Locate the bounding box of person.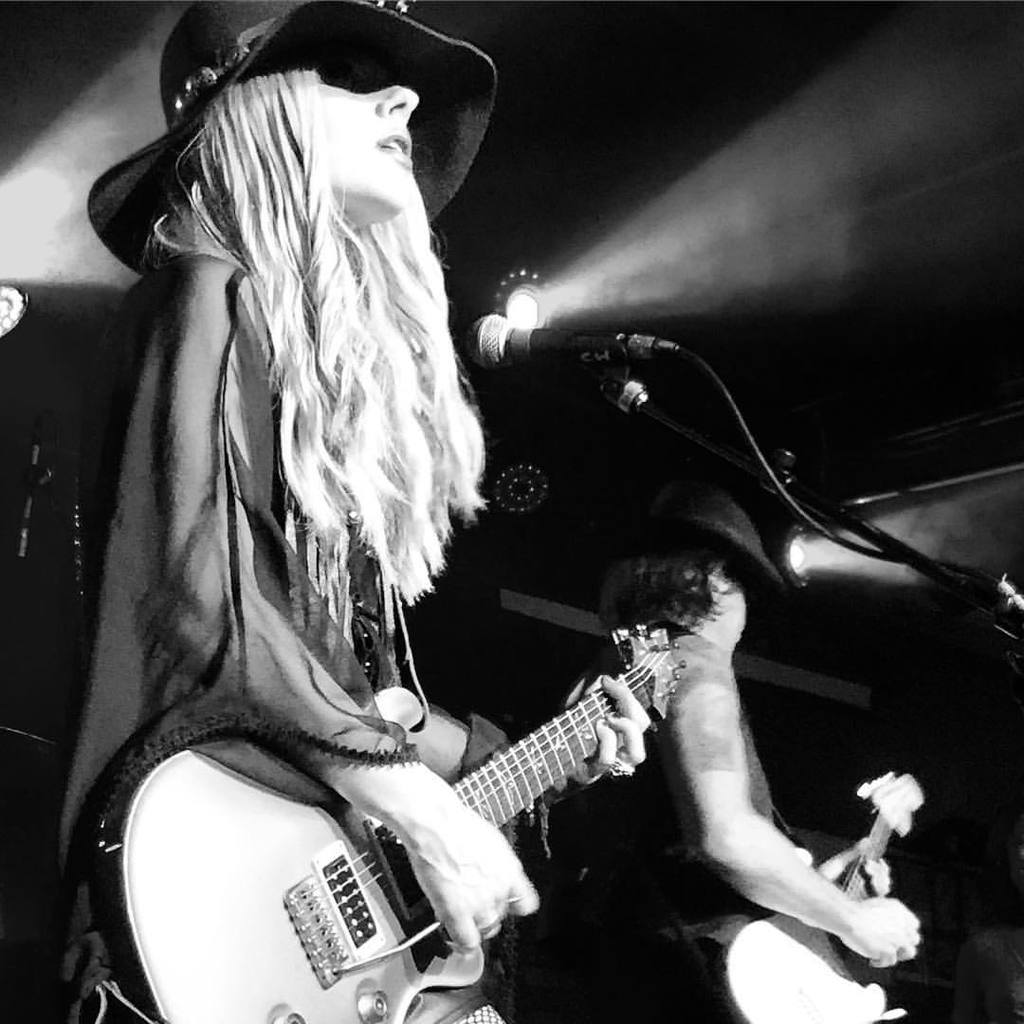
Bounding box: locate(607, 484, 923, 1023).
